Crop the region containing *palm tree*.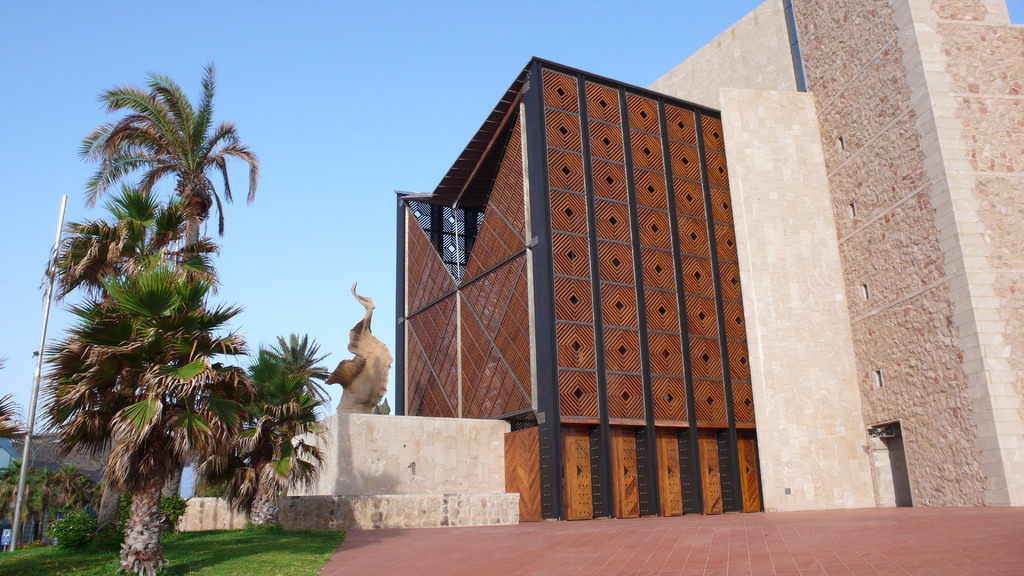
Crop region: (94,97,228,427).
